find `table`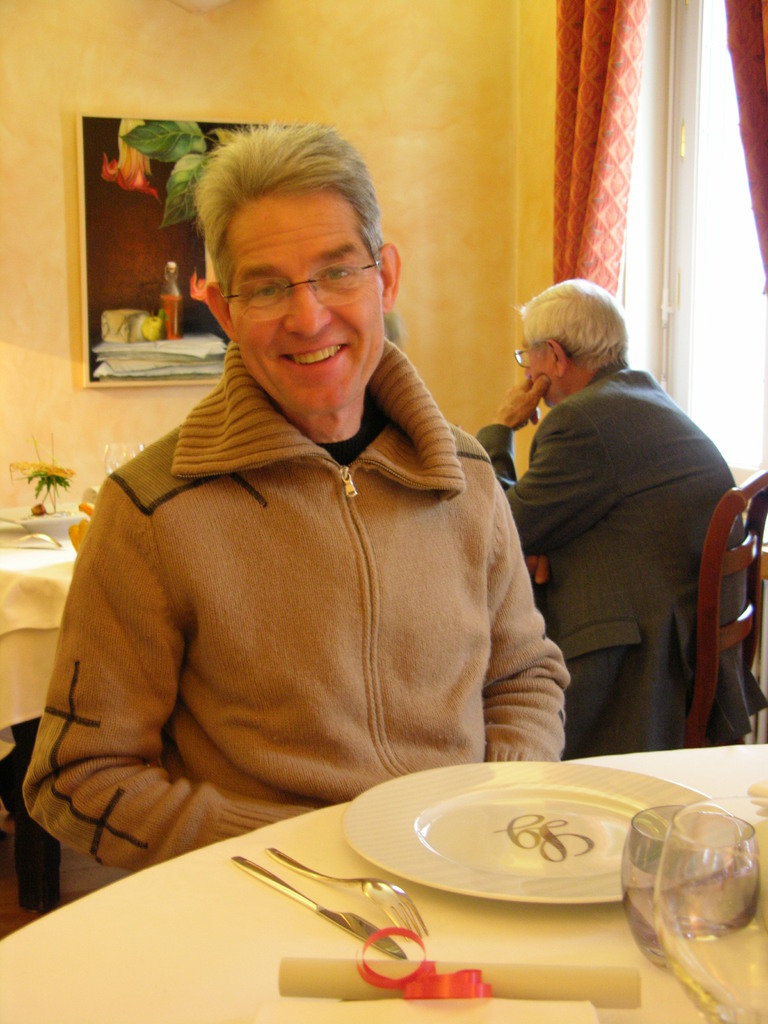
0:481:100:765
